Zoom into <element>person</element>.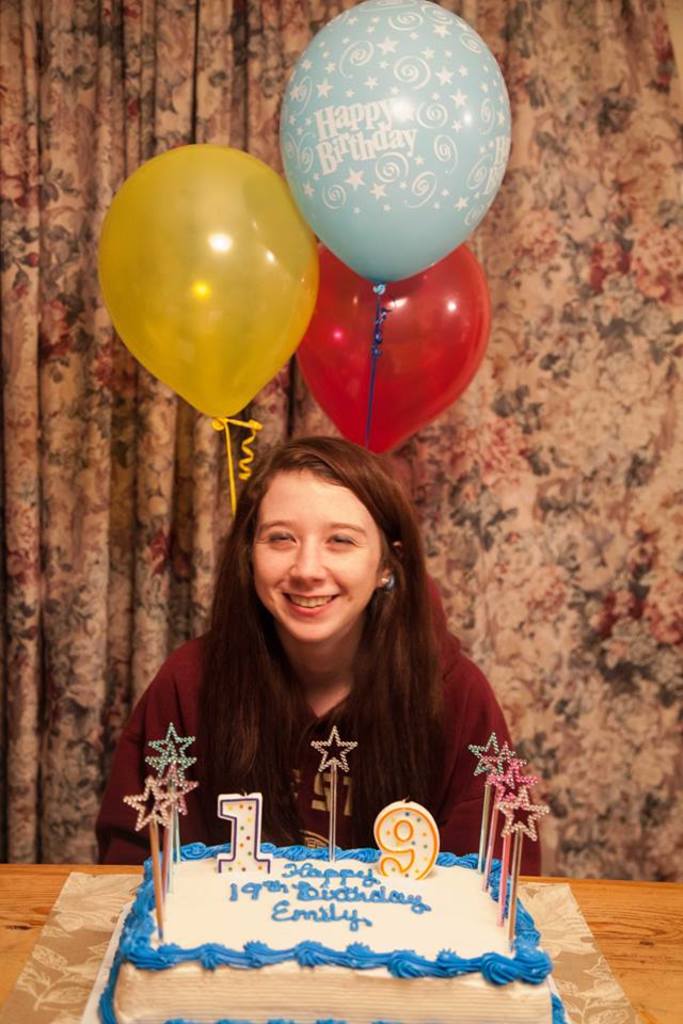
Zoom target: Rect(97, 437, 540, 875).
